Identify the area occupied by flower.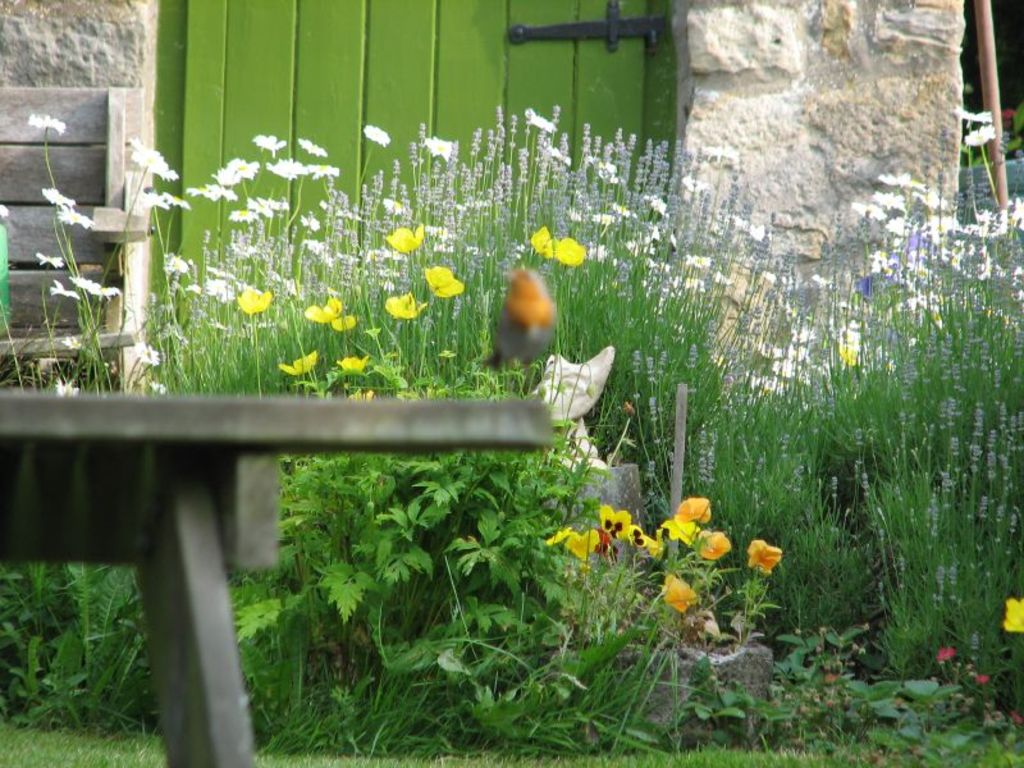
Area: locate(42, 279, 69, 300).
